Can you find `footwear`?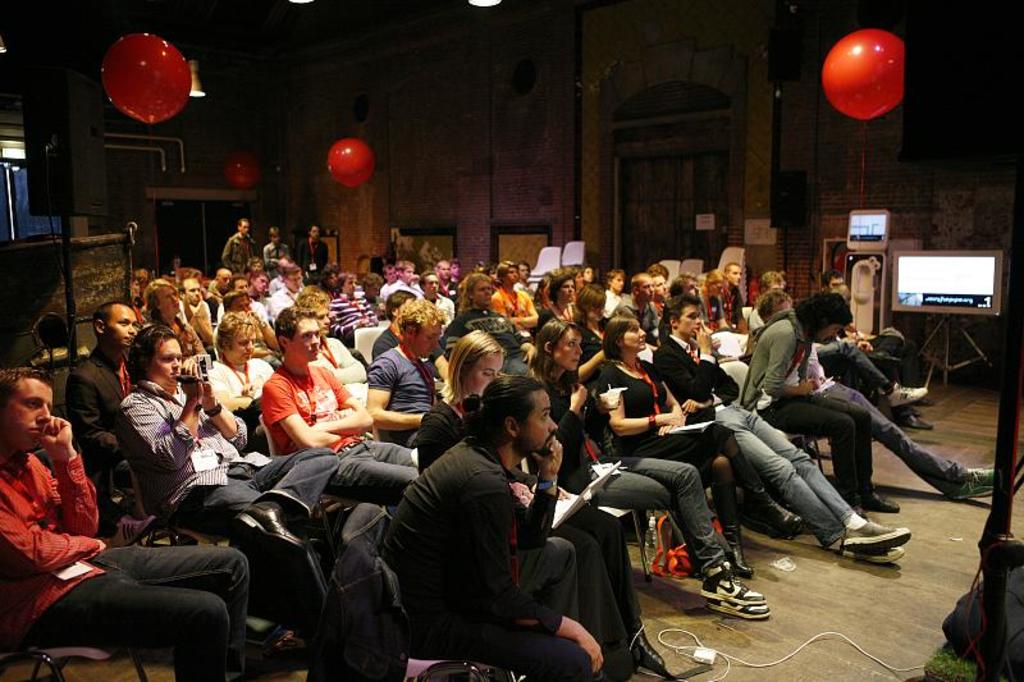
Yes, bounding box: x1=705 y1=596 x2=768 y2=617.
